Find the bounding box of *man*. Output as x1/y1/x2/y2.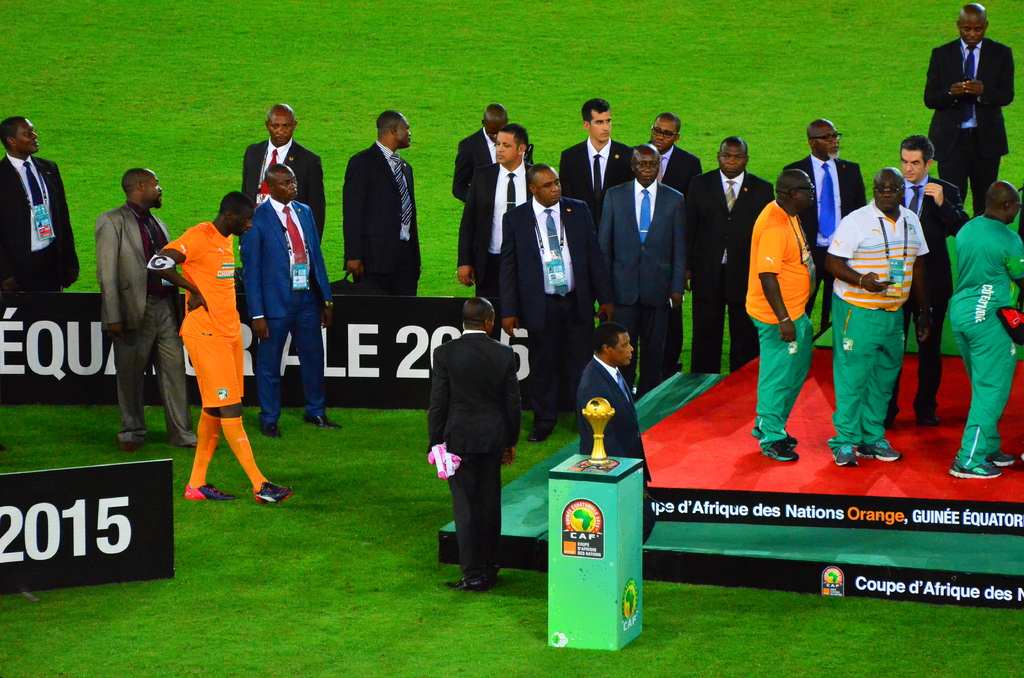
781/116/870/335.
